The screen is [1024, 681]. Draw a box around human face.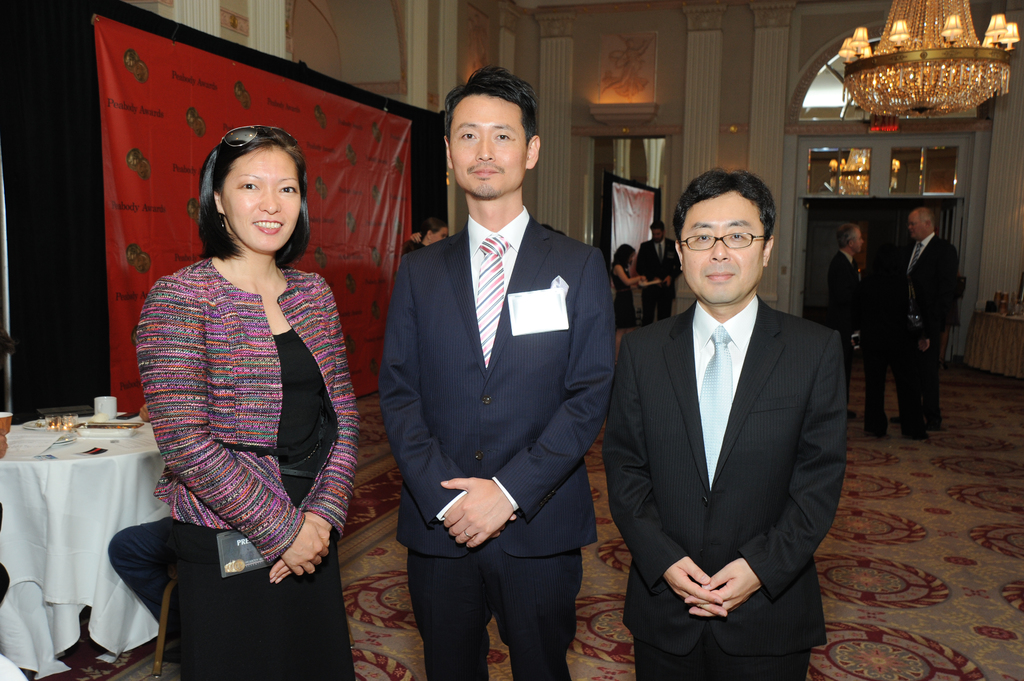
447 92 529 196.
